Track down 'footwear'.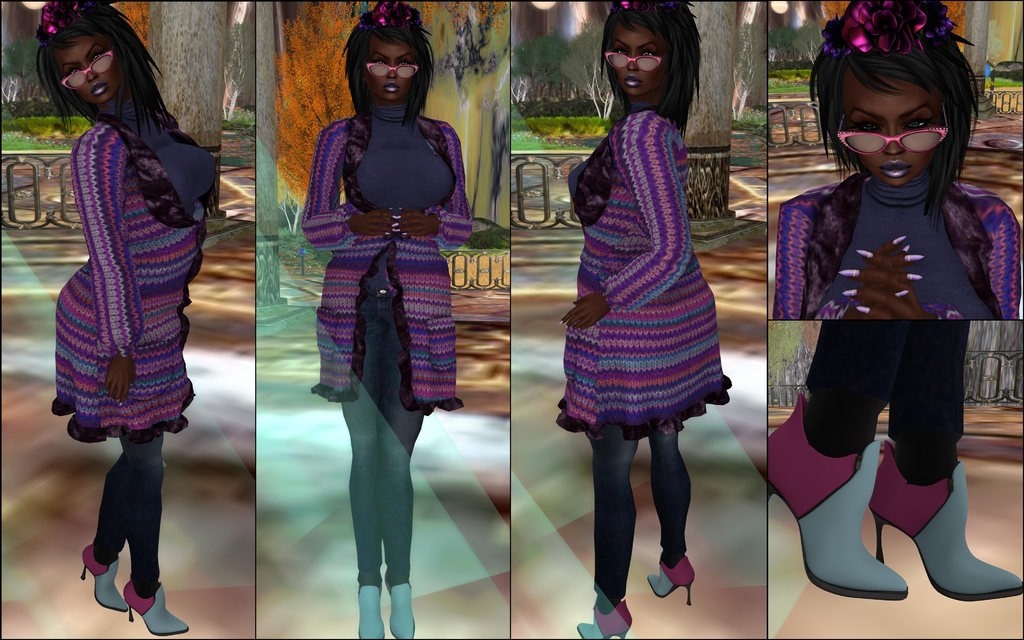
Tracked to 360, 582, 380, 639.
